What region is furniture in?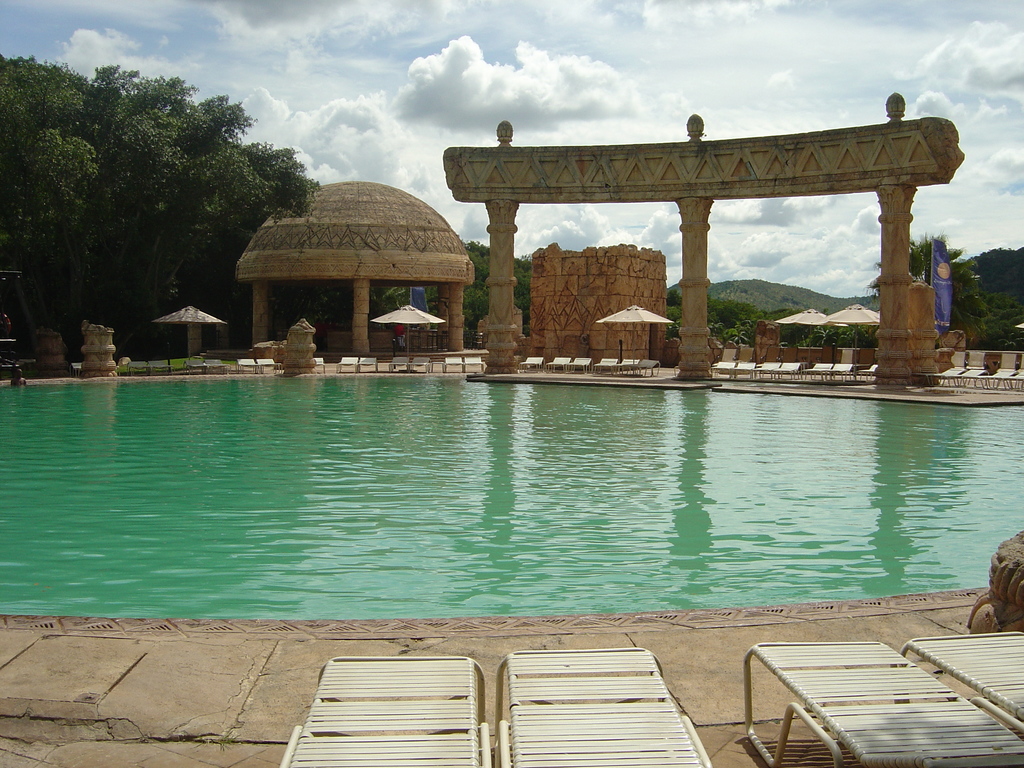
box(234, 356, 255, 367).
